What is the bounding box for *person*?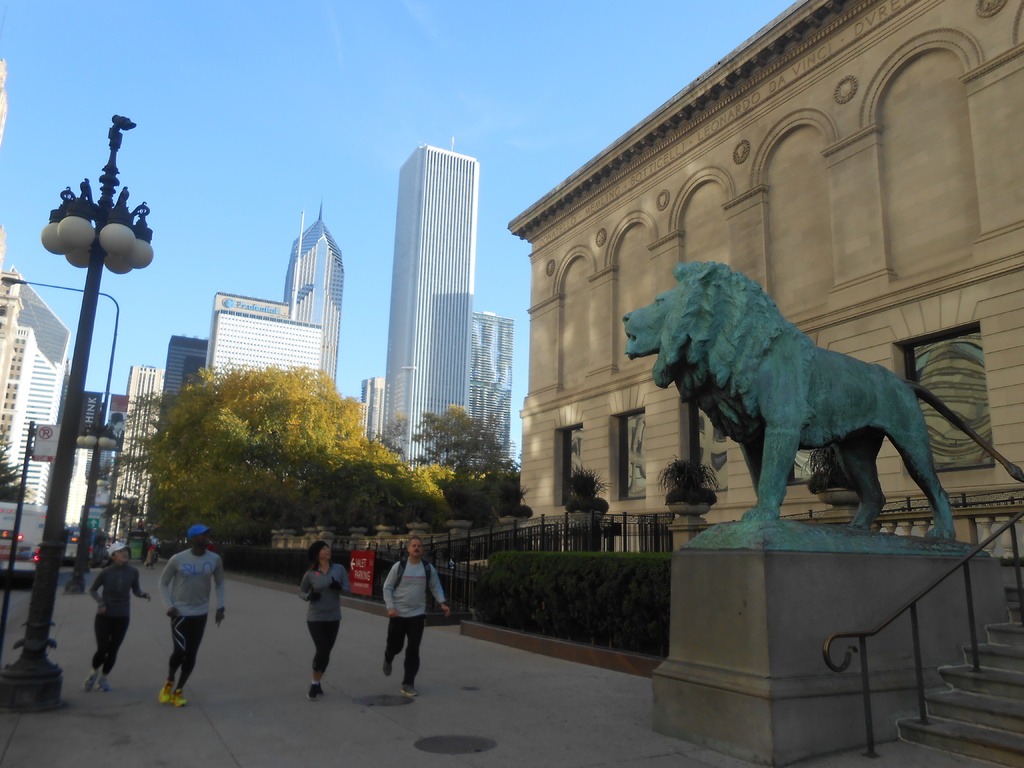
rect(142, 527, 216, 712).
